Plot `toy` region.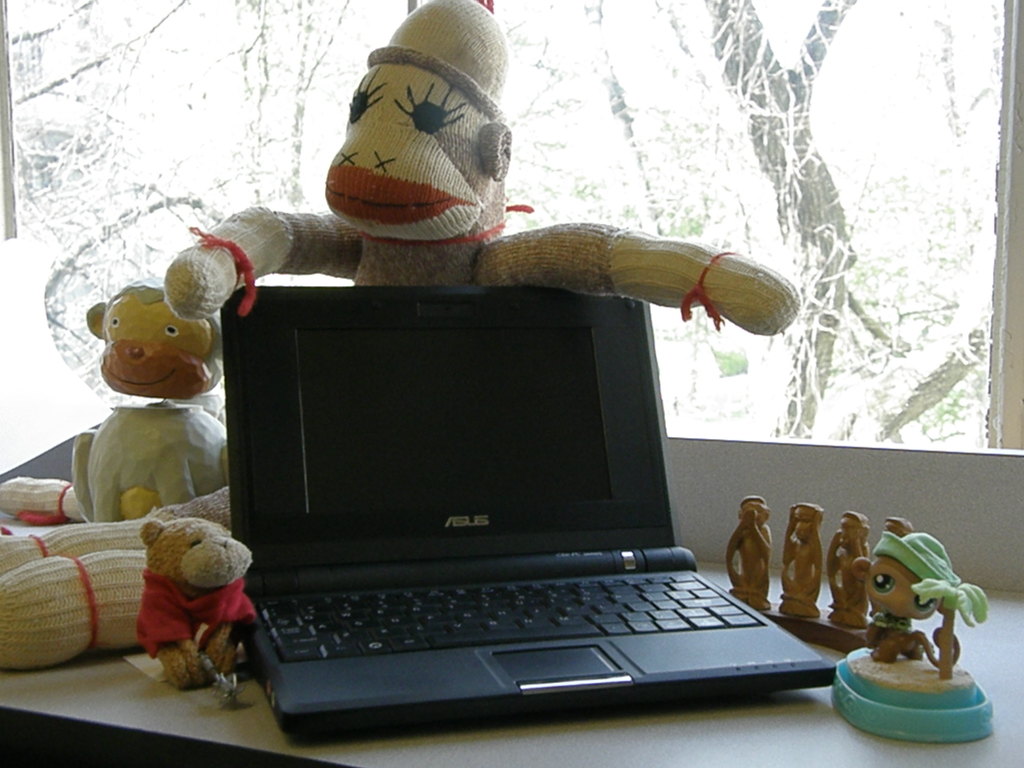
Plotted at <region>826, 532, 998, 740</region>.
